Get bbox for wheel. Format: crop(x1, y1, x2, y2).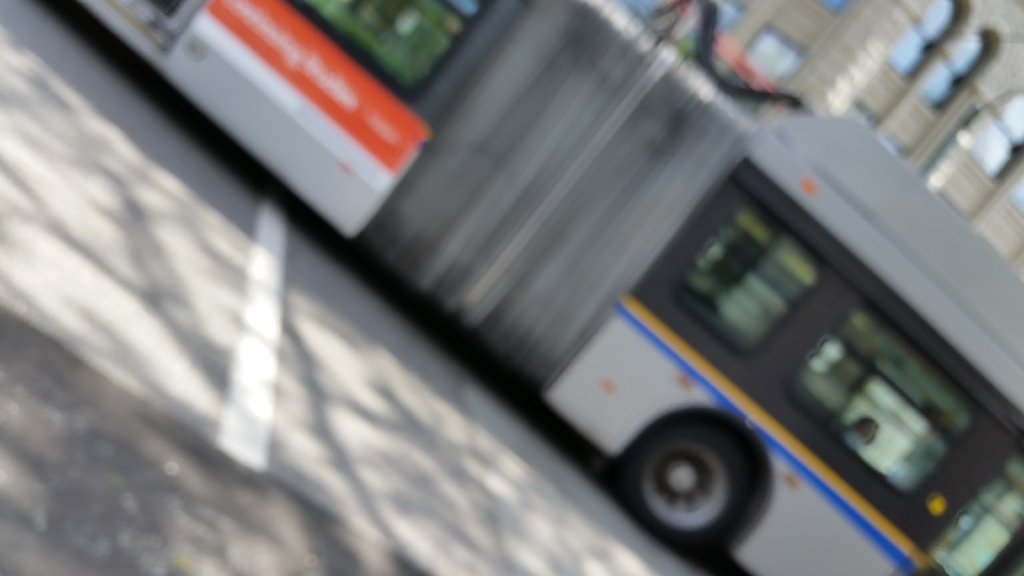
crop(607, 408, 783, 550).
